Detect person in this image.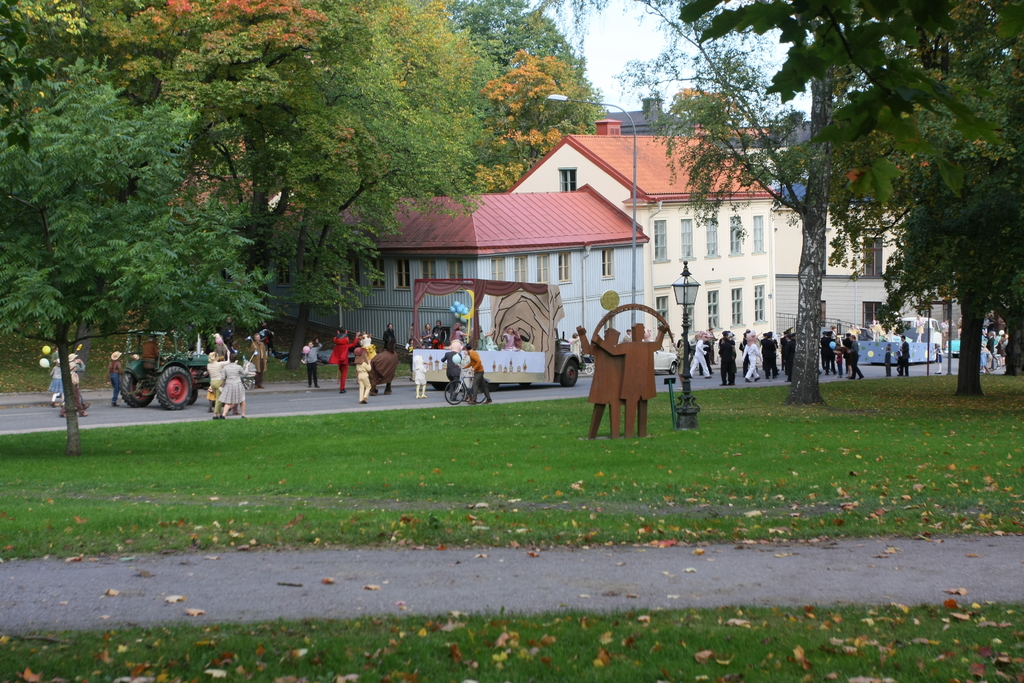
Detection: 621:329:632:343.
